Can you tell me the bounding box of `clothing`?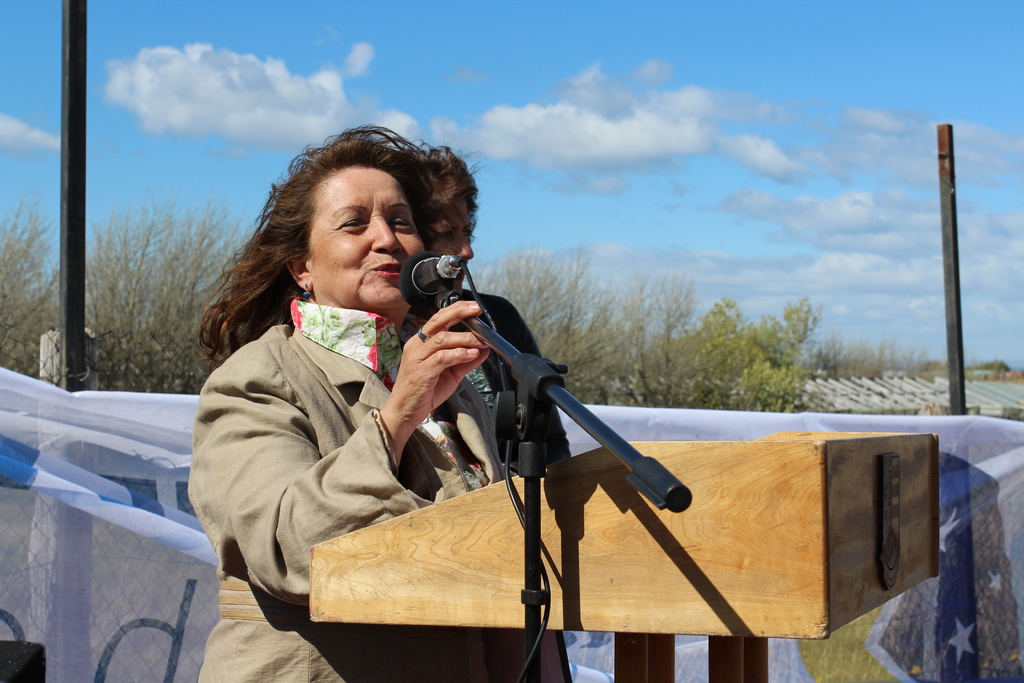
pyautogui.locateOnScreen(419, 297, 582, 482).
